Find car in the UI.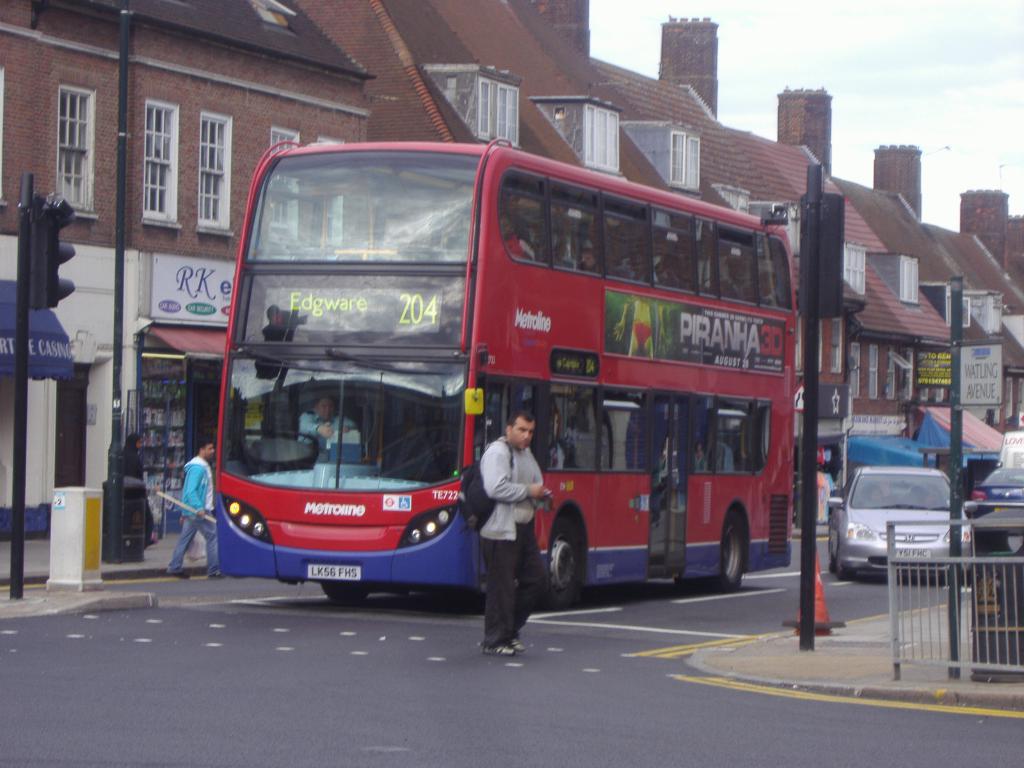
UI element at [964,465,1023,524].
